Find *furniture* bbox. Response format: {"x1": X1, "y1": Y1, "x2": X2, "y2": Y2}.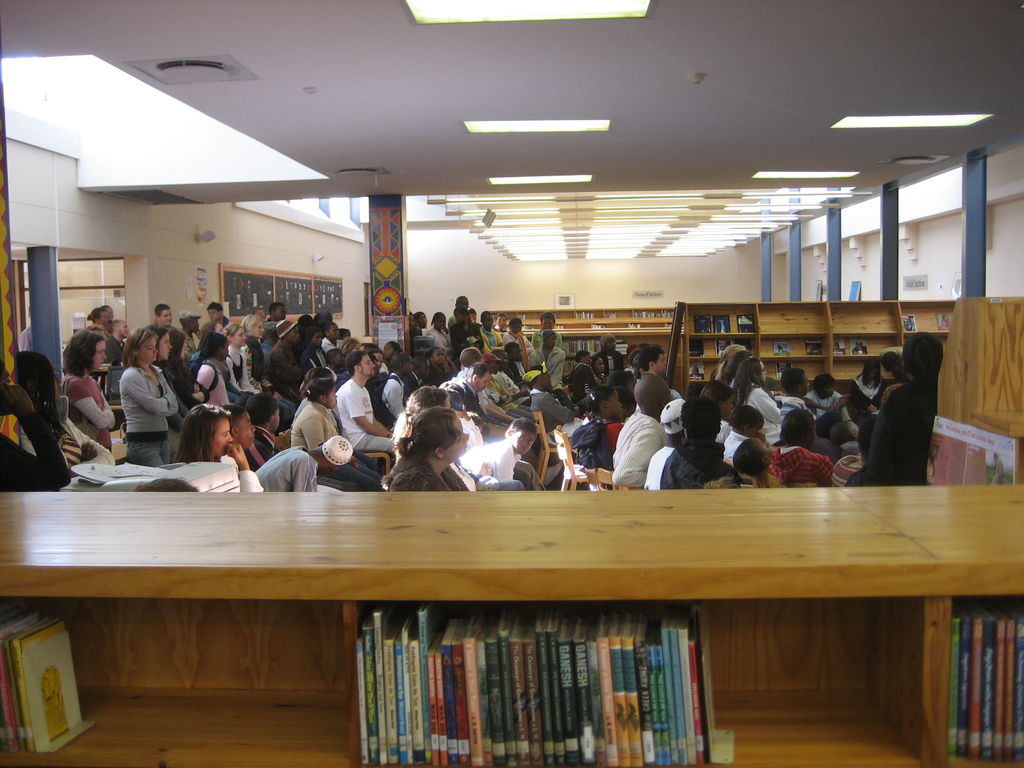
{"x1": 0, "y1": 481, "x2": 1023, "y2": 767}.
